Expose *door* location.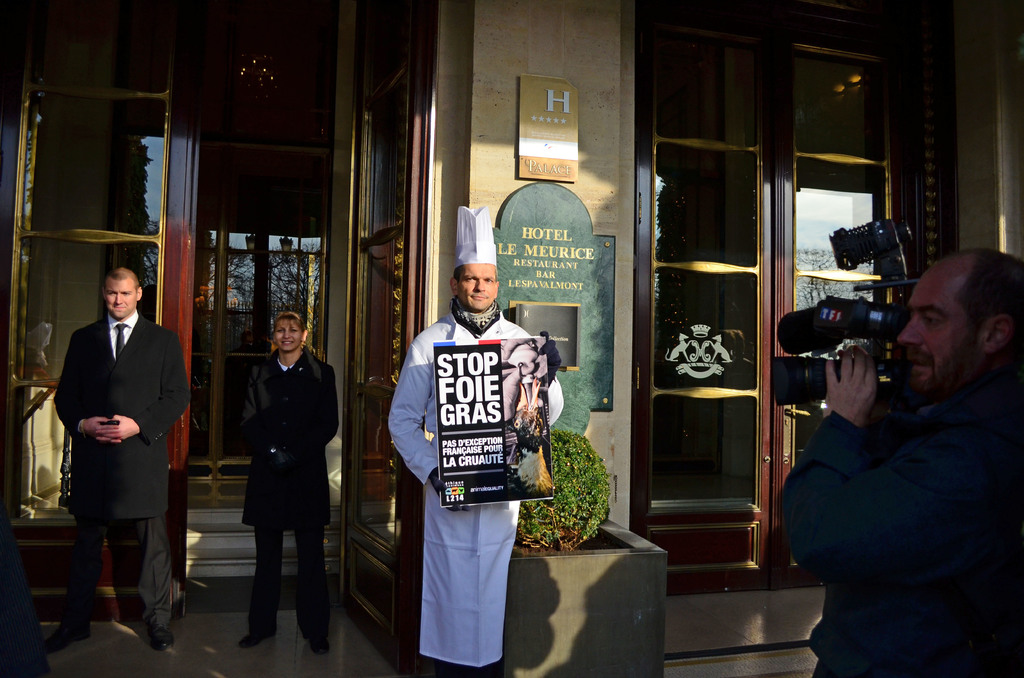
Exposed at region(340, 0, 438, 677).
